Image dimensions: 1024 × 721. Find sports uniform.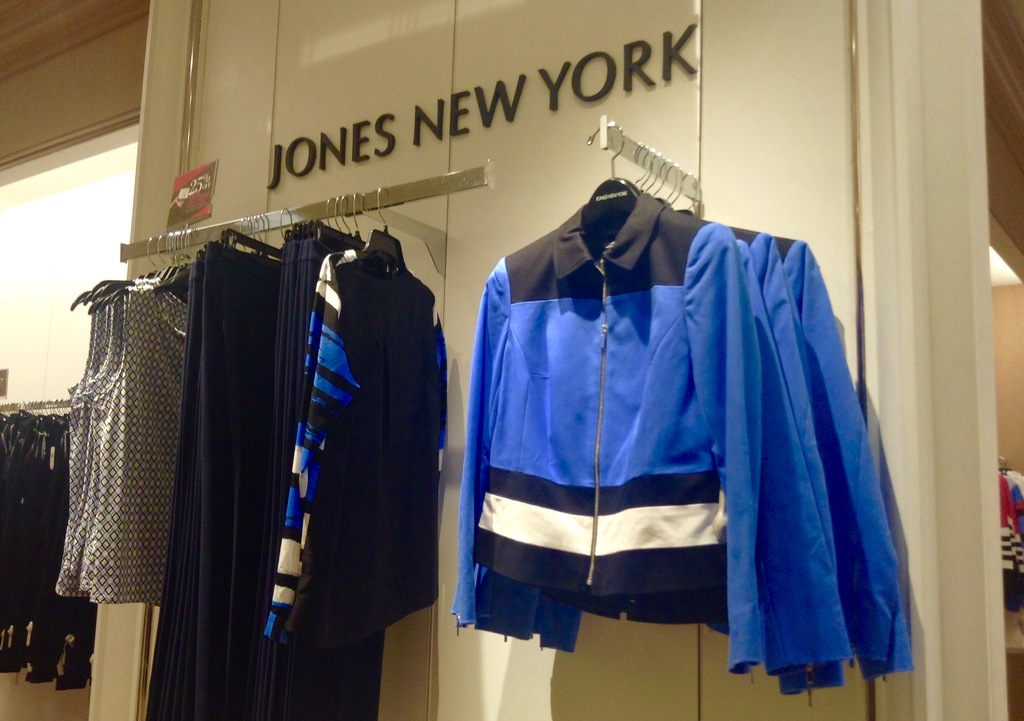
bbox(456, 211, 899, 681).
